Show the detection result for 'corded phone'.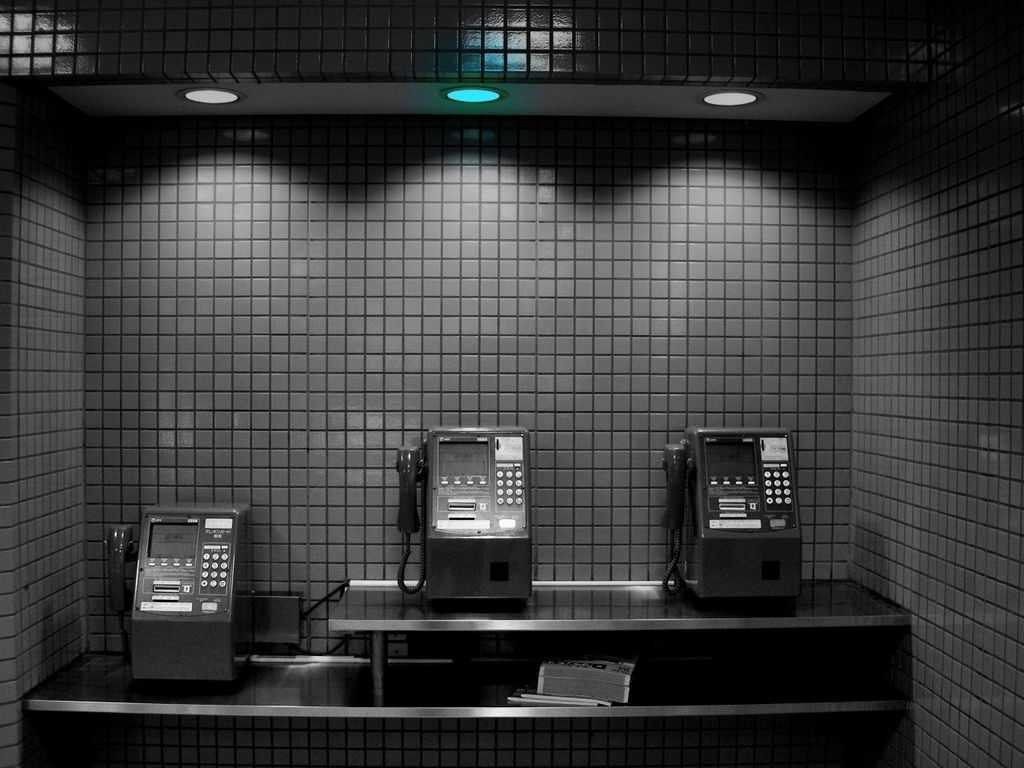
left=399, top=423, right=530, bottom=607.
